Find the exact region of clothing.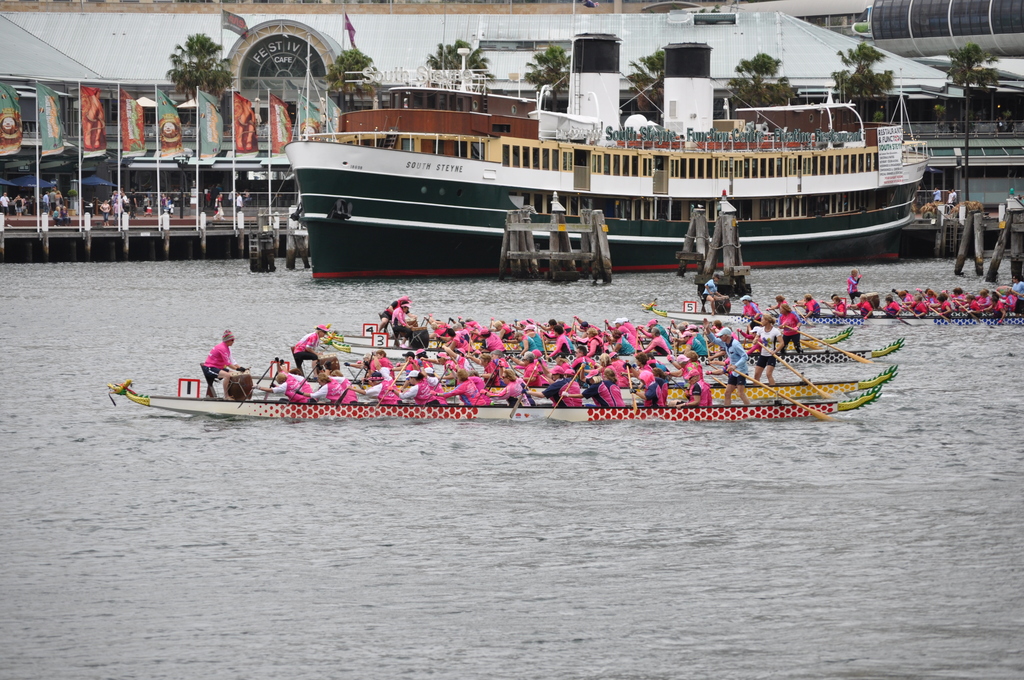
Exact region: bbox=[715, 323, 732, 343].
